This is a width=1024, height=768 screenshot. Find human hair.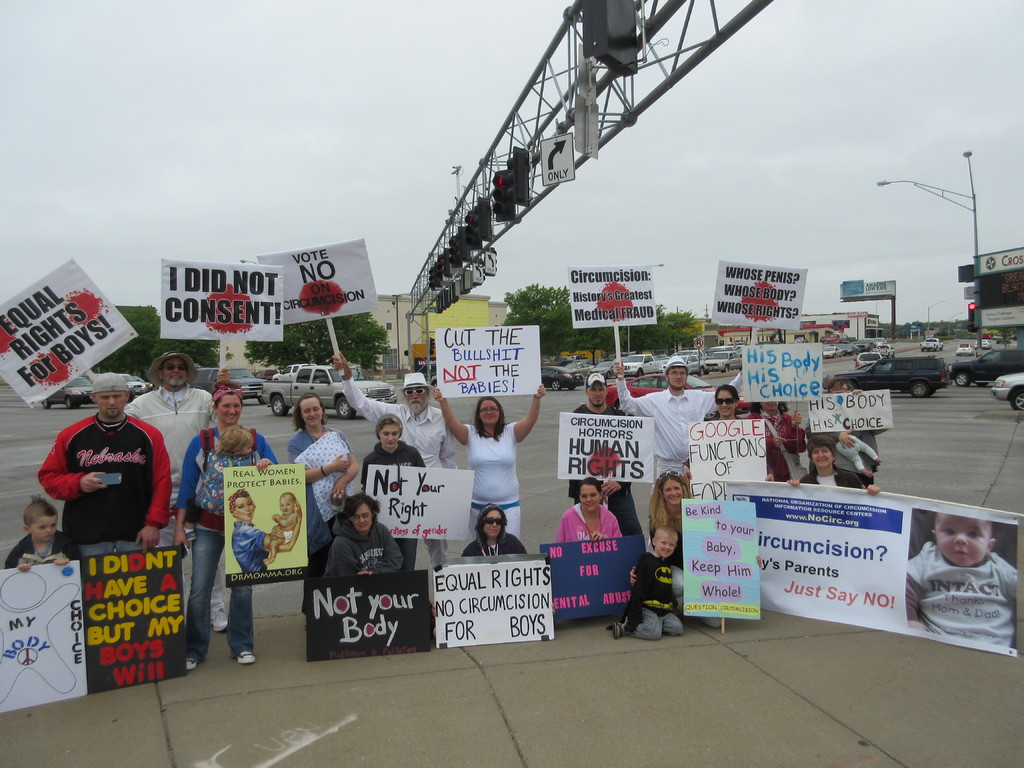
Bounding box: {"left": 278, "top": 490, "right": 298, "bottom": 508}.
